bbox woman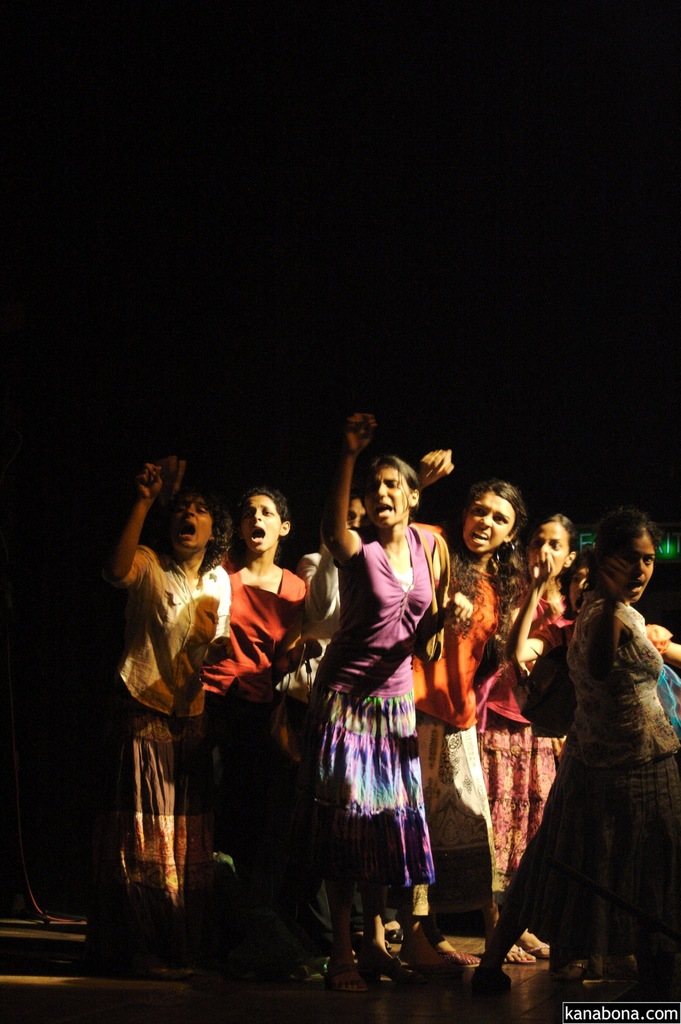
left=411, top=444, right=526, bottom=950
